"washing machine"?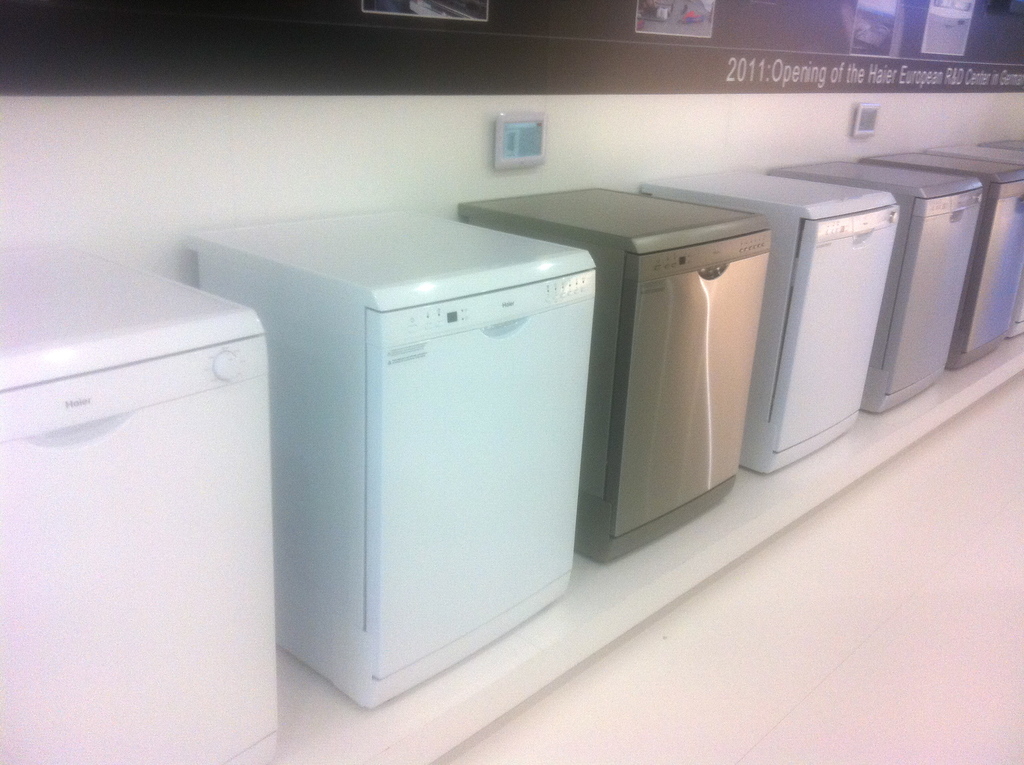
pyautogui.locateOnScreen(648, 150, 896, 493)
